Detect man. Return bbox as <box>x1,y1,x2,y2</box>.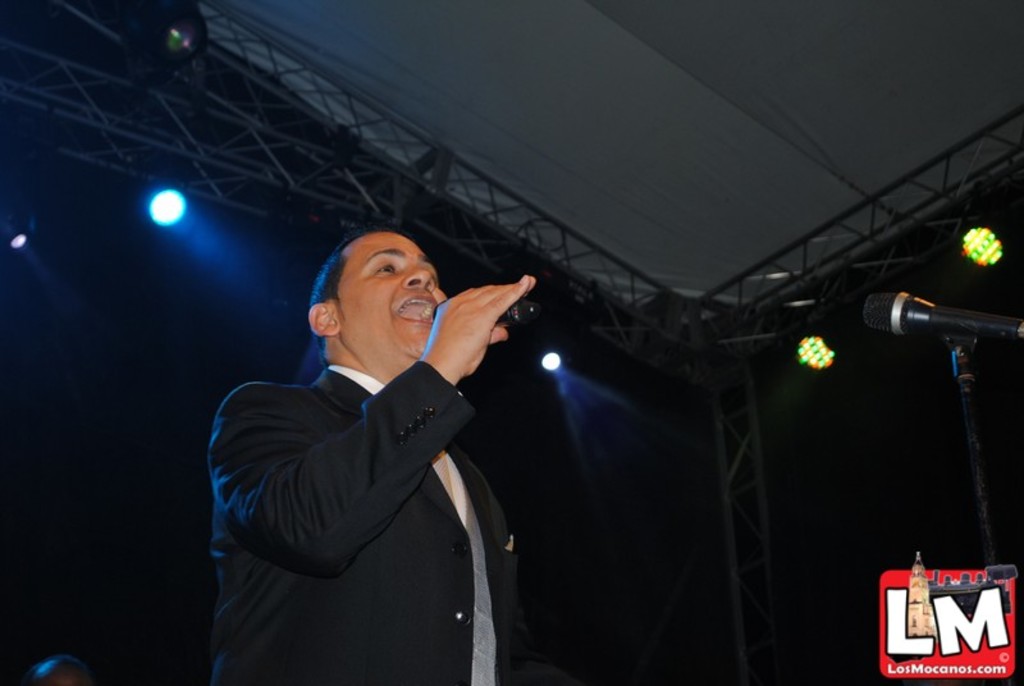
<box>180,191,526,685</box>.
